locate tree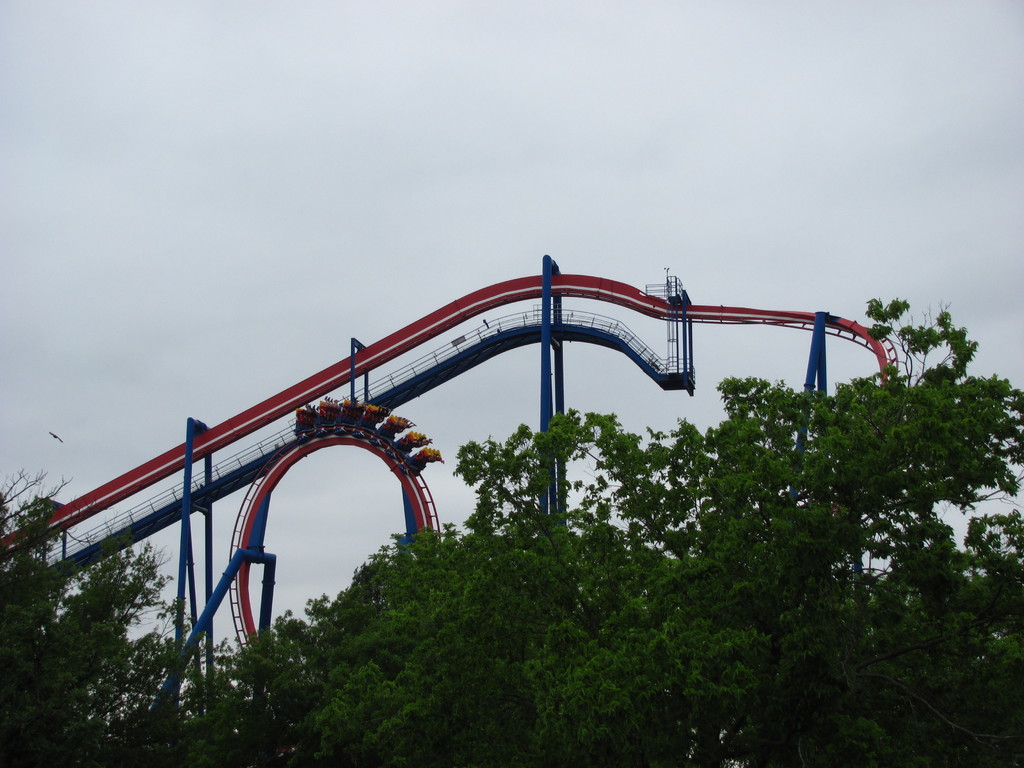
rect(0, 460, 212, 767)
